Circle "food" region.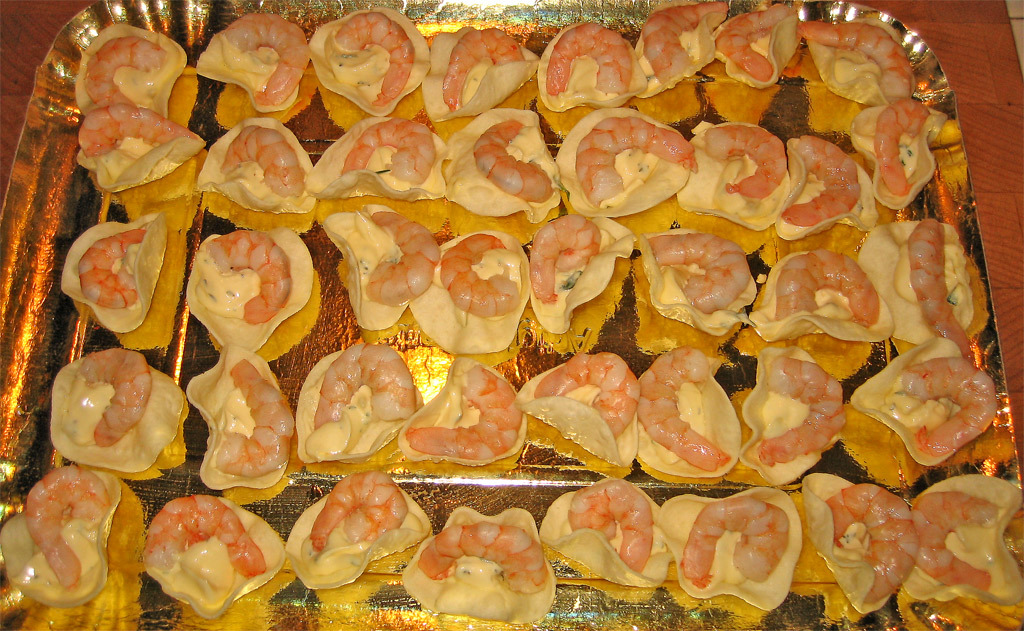
Region: left=553, top=105, right=696, bottom=218.
